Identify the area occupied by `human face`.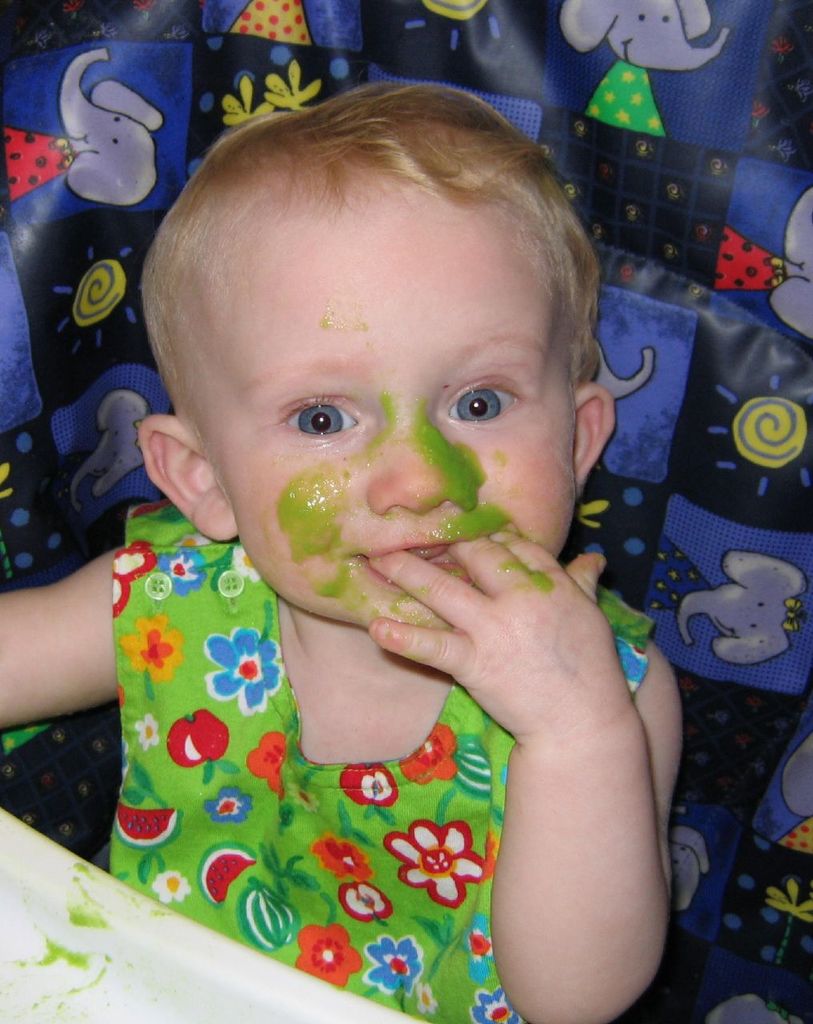
Area: detection(196, 207, 592, 647).
